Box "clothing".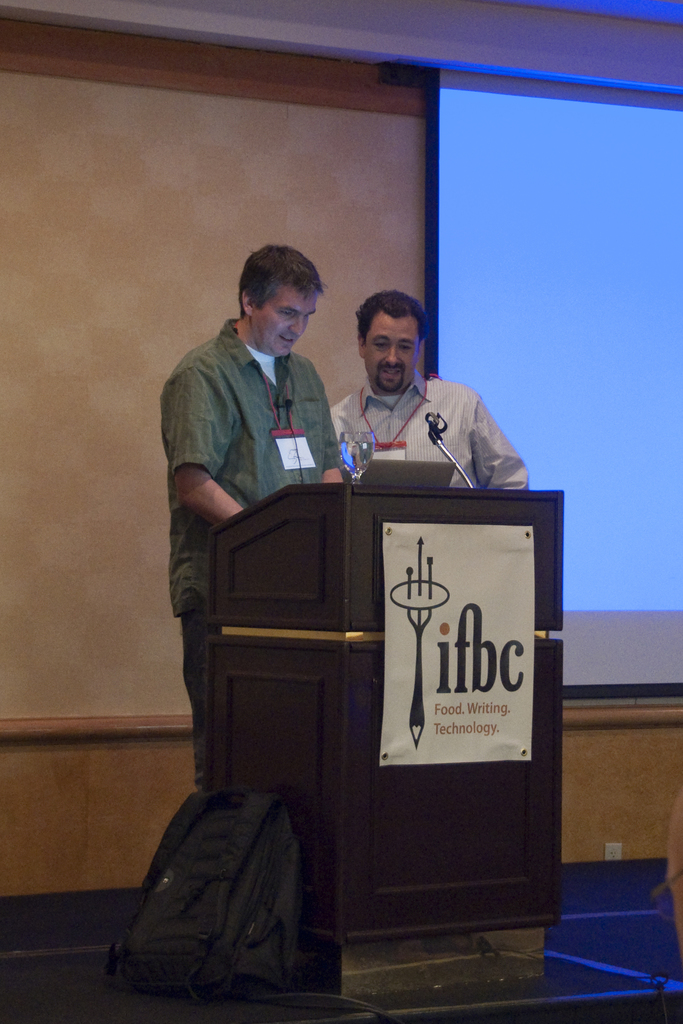
<bbox>335, 355, 543, 490</bbox>.
